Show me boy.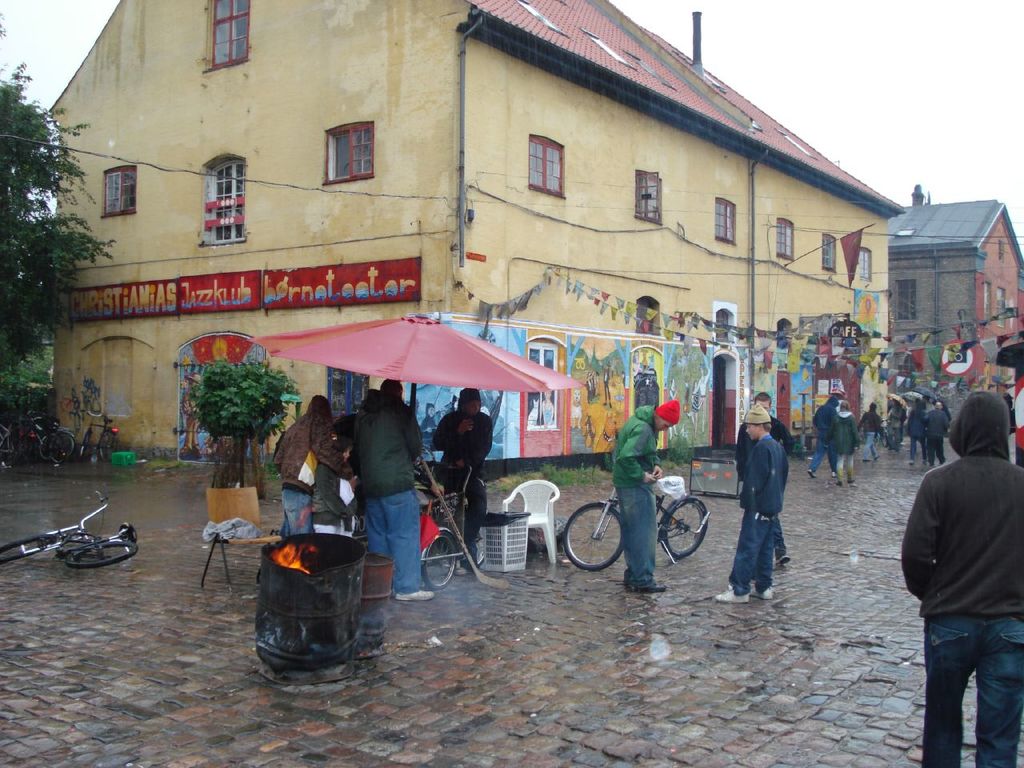
boy is here: bbox=(731, 392, 793, 564).
